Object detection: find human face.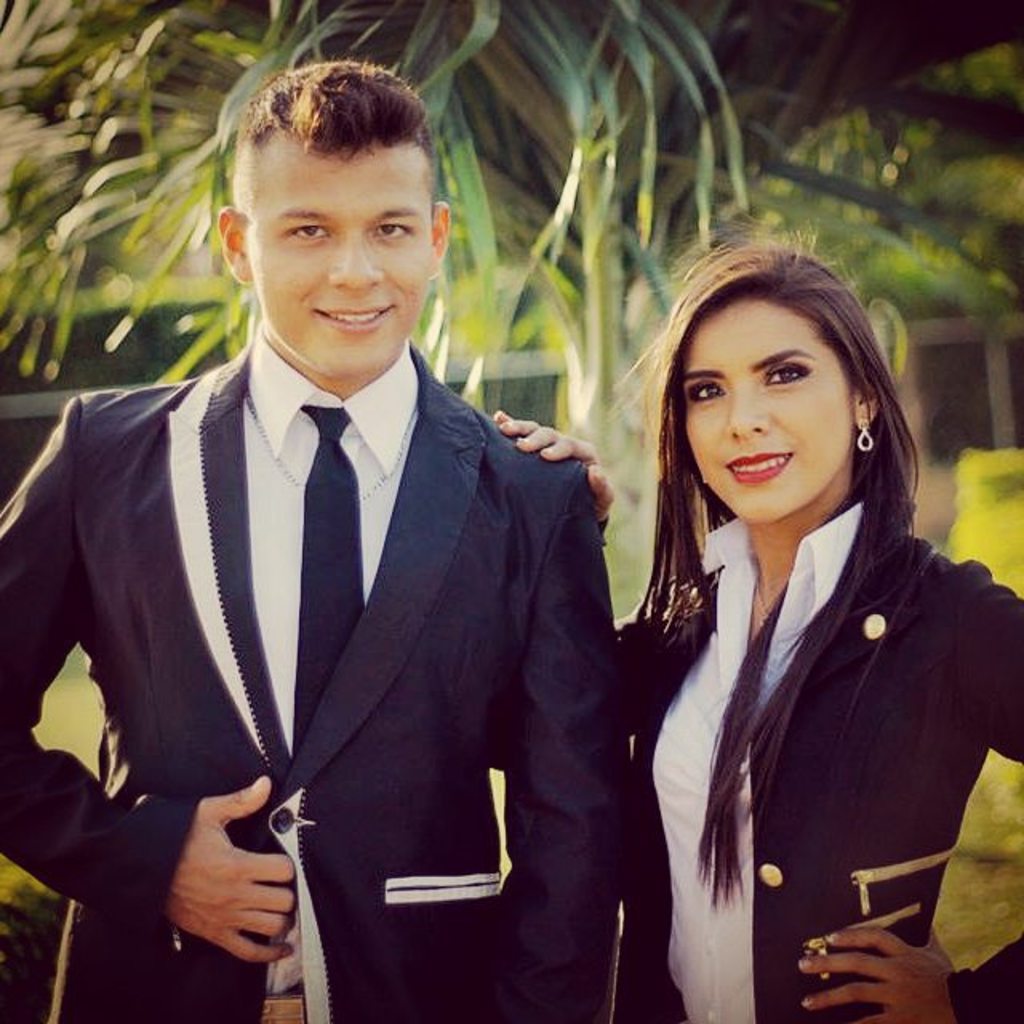
[left=246, top=154, right=437, bottom=373].
